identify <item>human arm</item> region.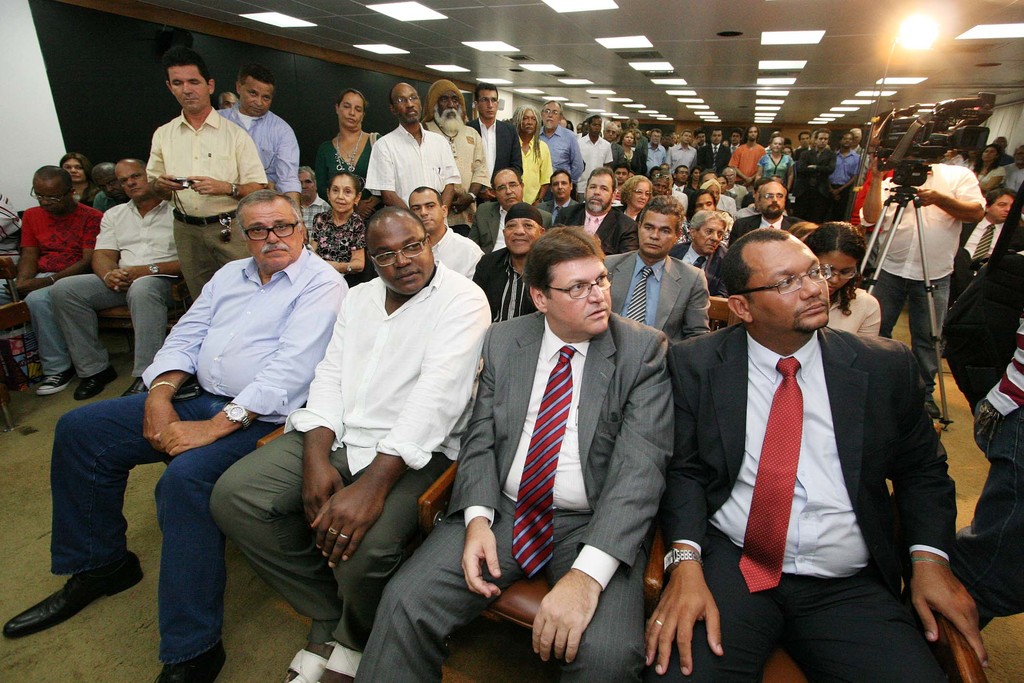
Region: [304, 291, 489, 567].
